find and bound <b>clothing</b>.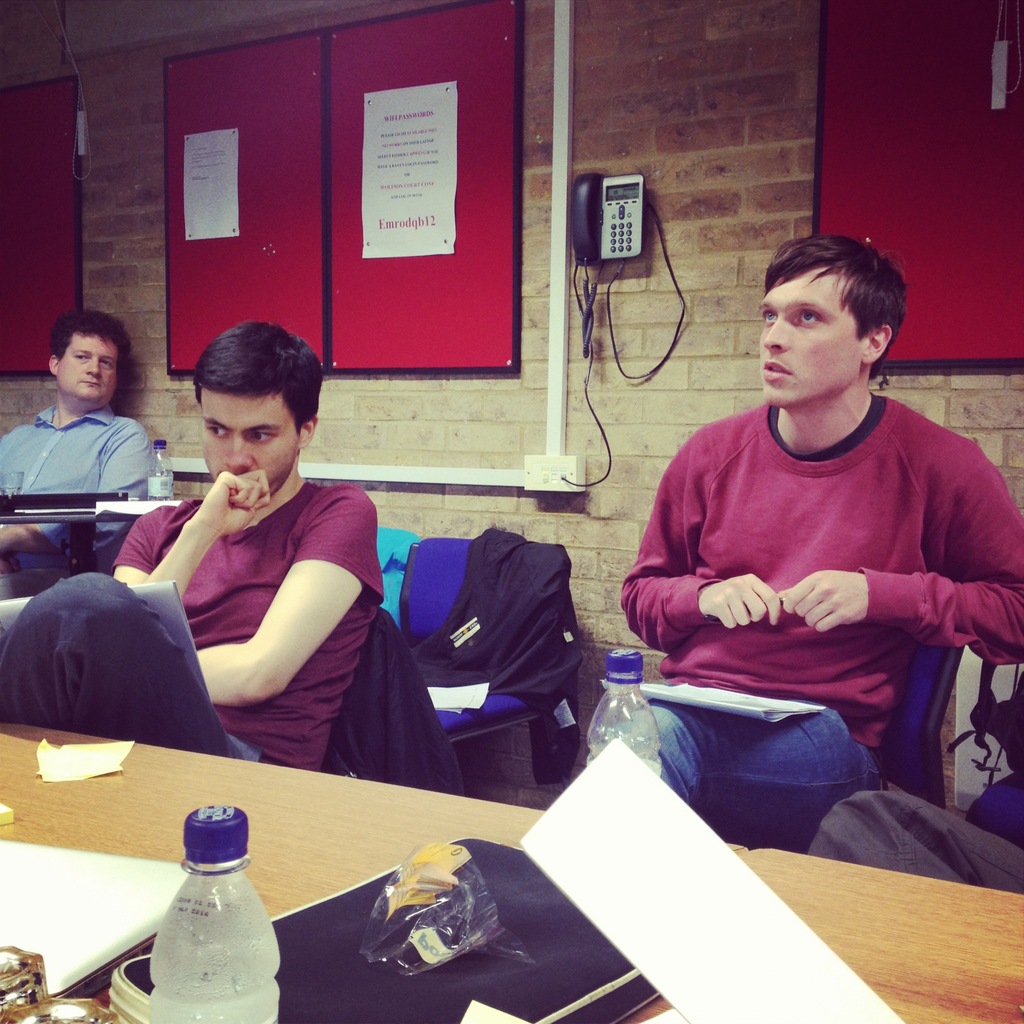
Bound: [left=0, top=472, right=387, bottom=783].
